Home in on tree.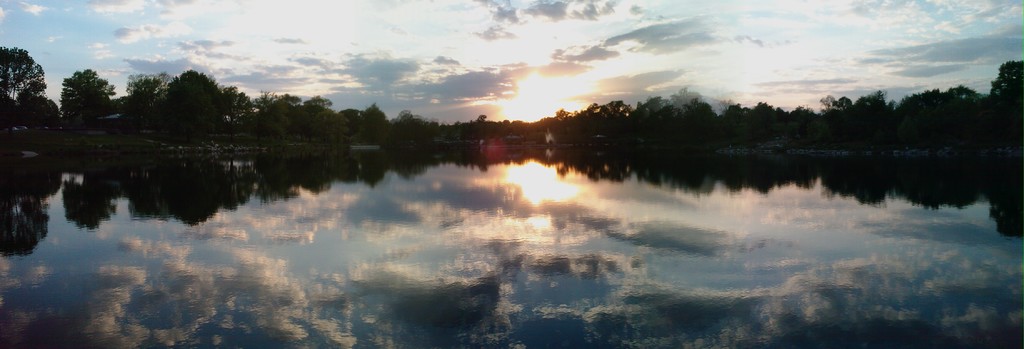
Homed in at <box>389,113,428,135</box>.
